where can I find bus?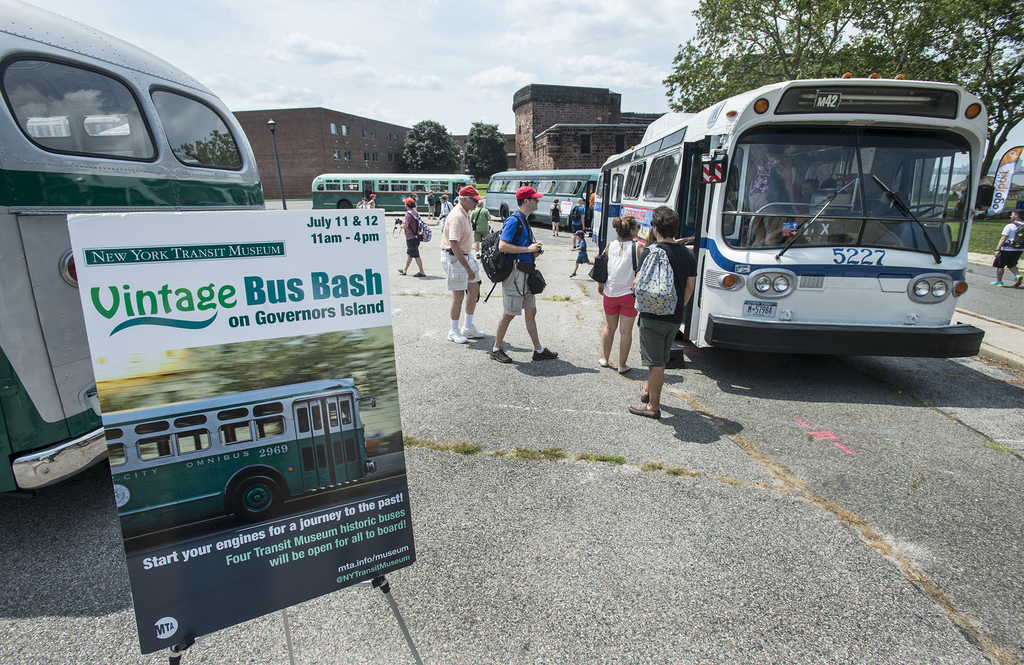
You can find it at box=[589, 74, 987, 356].
